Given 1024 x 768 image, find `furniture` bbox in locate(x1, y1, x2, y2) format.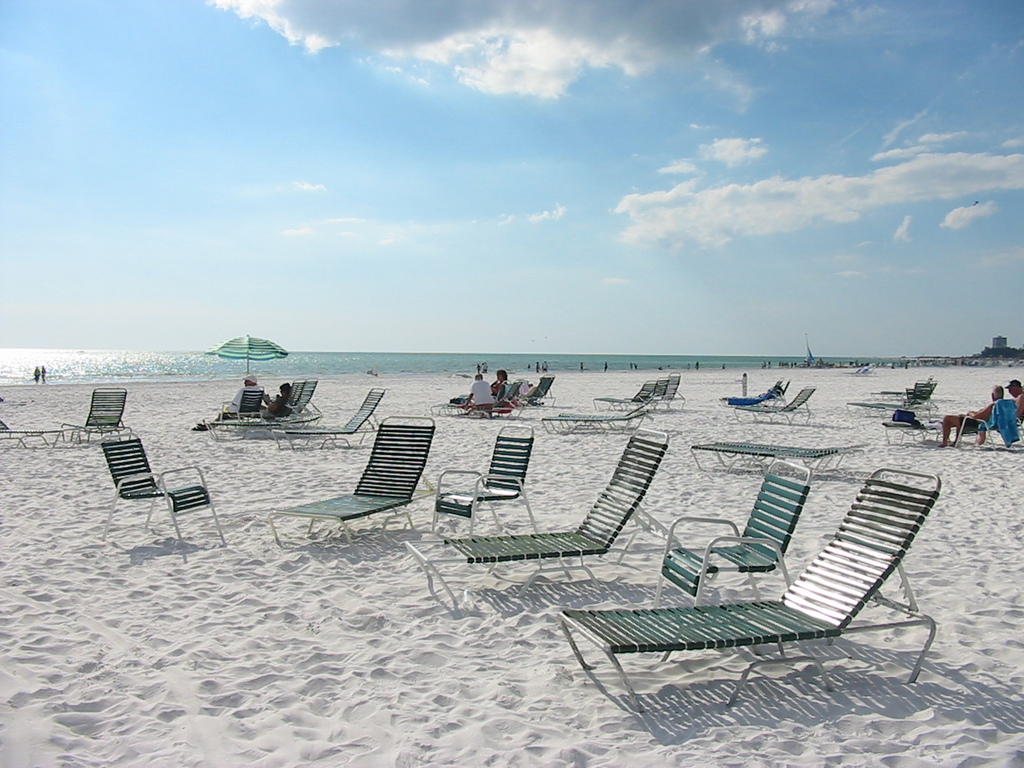
locate(518, 376, 550, 410).
